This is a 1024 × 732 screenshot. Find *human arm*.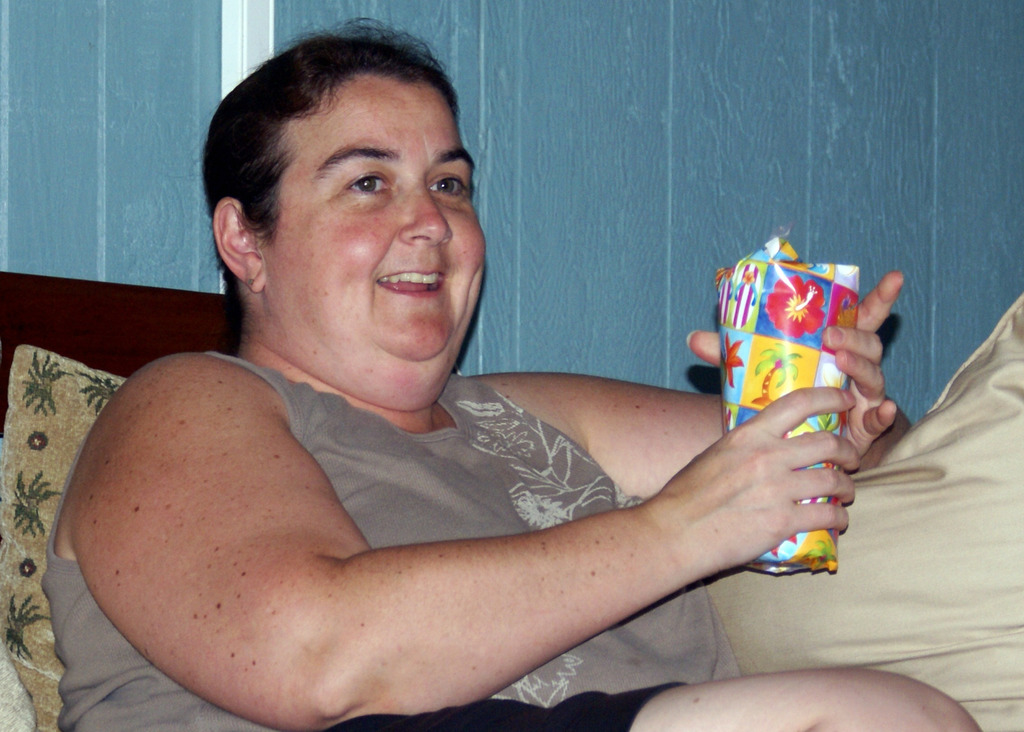
Bounding box: 495,259,915,500.
